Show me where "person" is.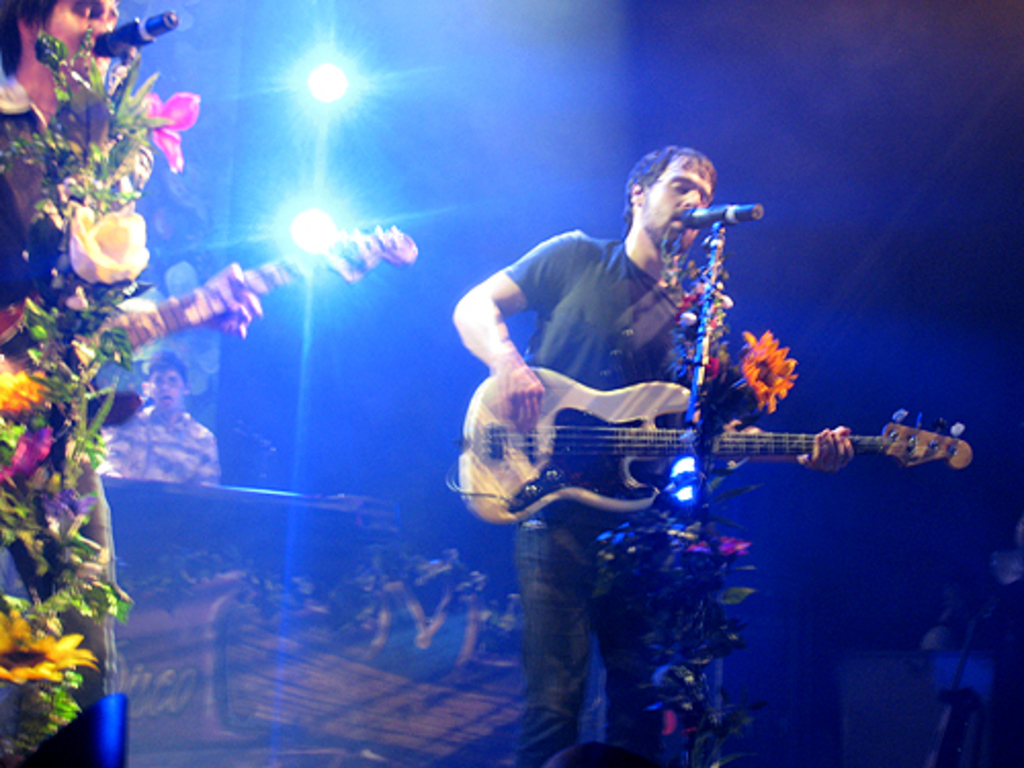
"person" is at 0:0:264:766.
